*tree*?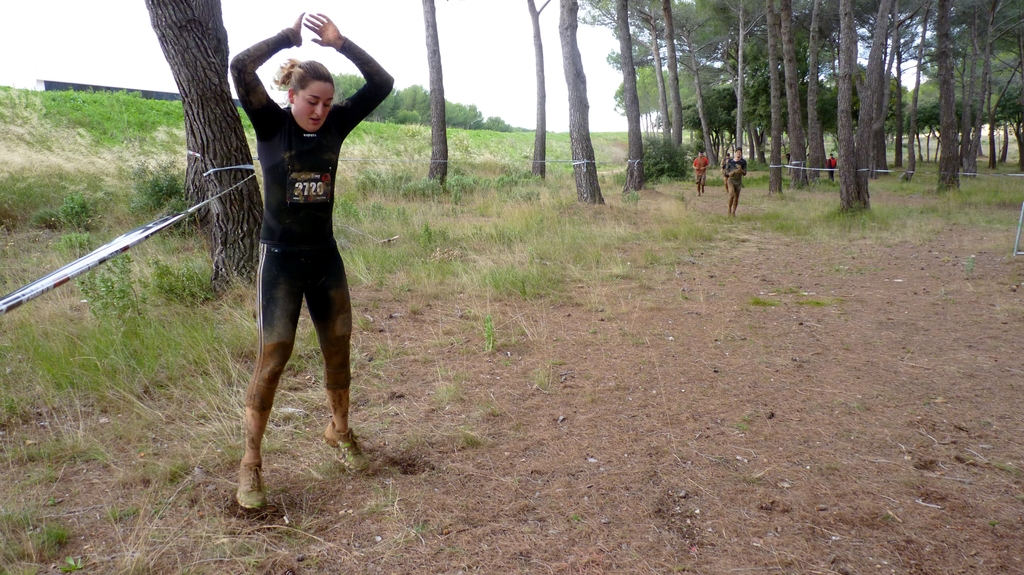
select_region(523, 0, 545, 182)
